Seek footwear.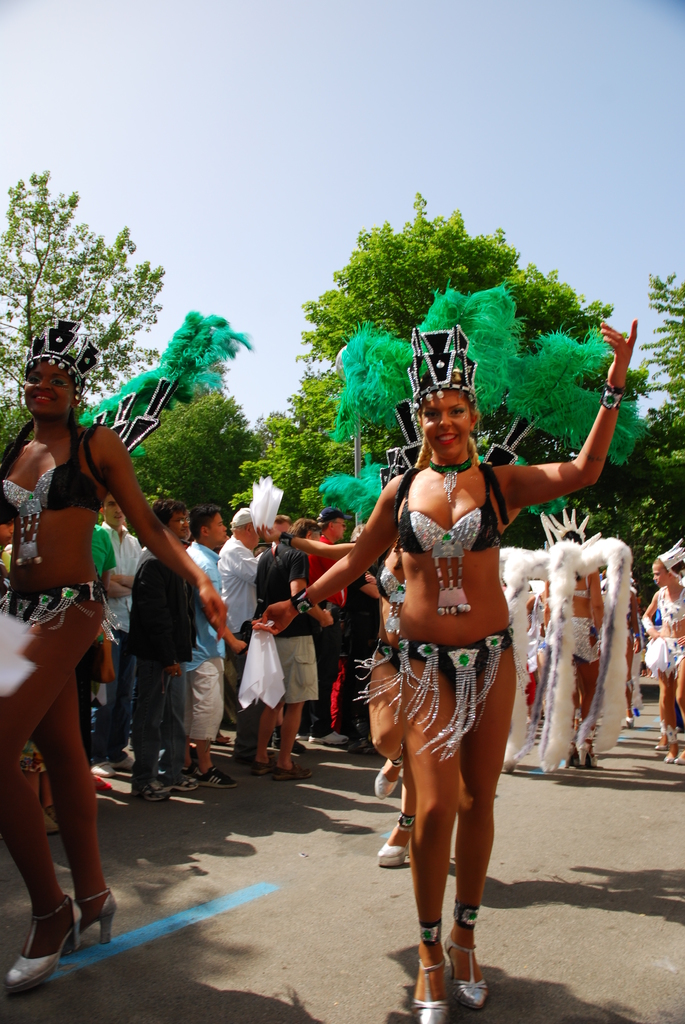
(left=377, top=836, right=412, bottom=867).
